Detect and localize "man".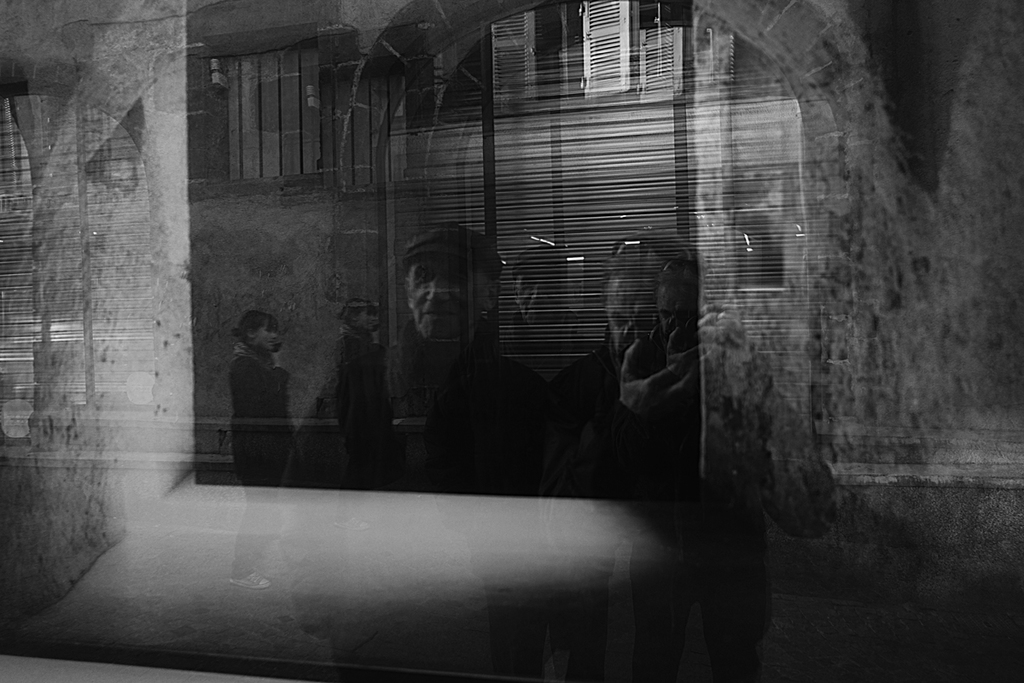
Localized at region(553, 229, 839, 682).
